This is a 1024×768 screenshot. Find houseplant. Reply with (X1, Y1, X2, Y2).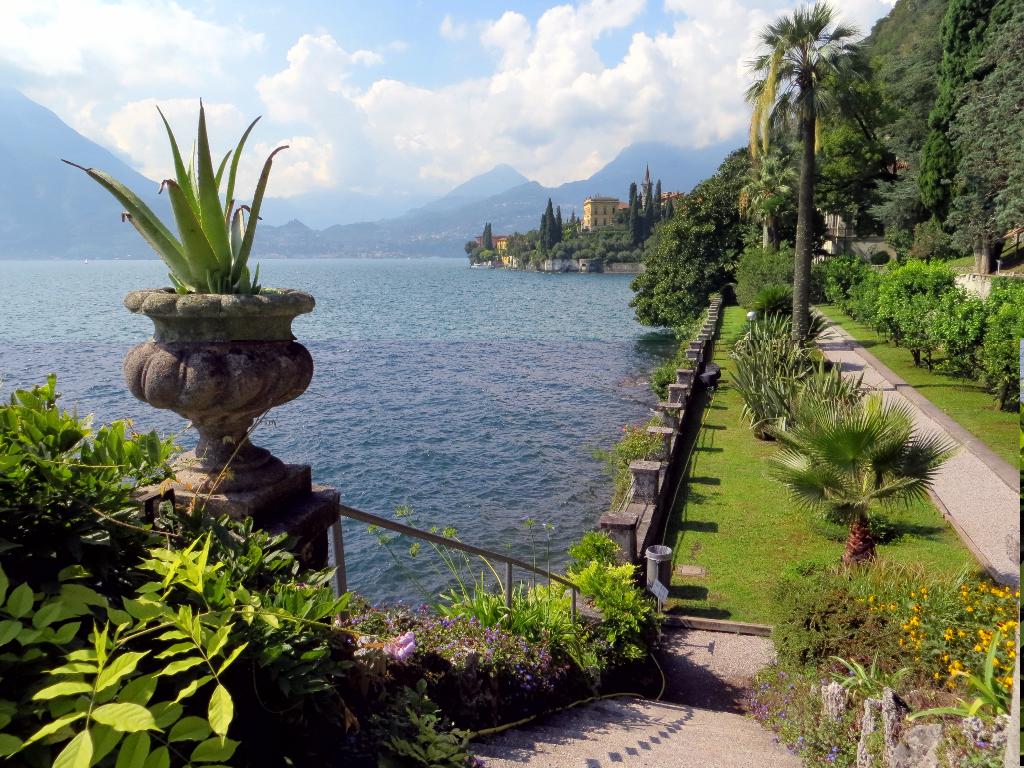
(55, 95, 313, 493).
